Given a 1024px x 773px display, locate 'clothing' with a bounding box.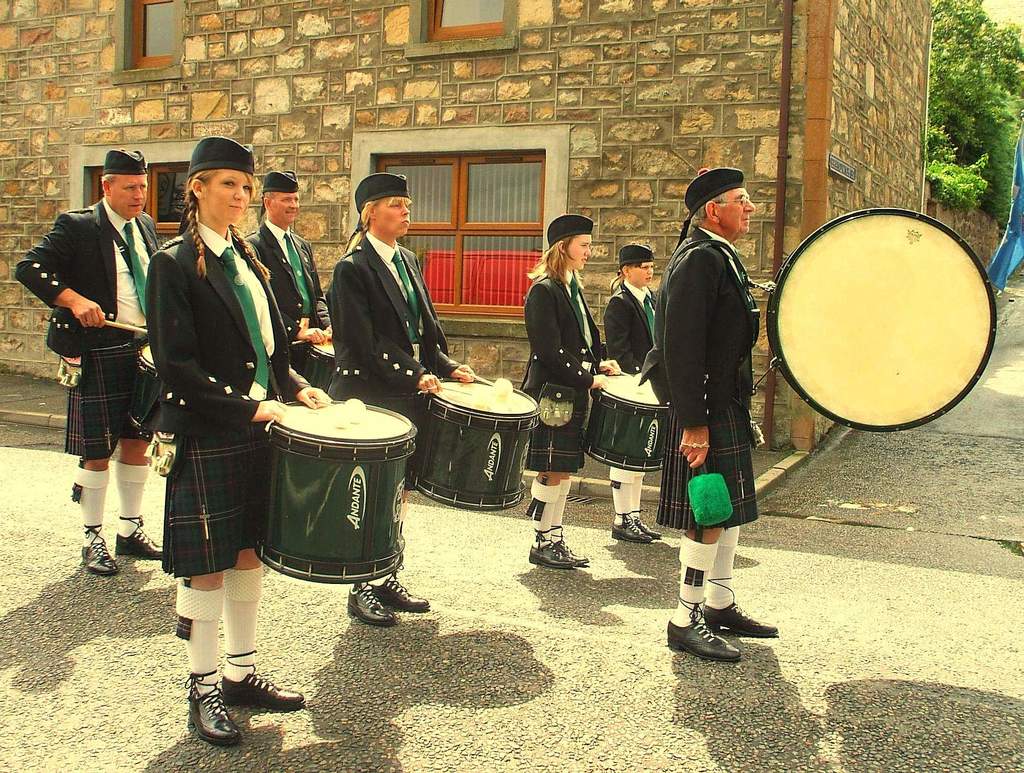
Located: l=311, t=188, r=447, b=415.
